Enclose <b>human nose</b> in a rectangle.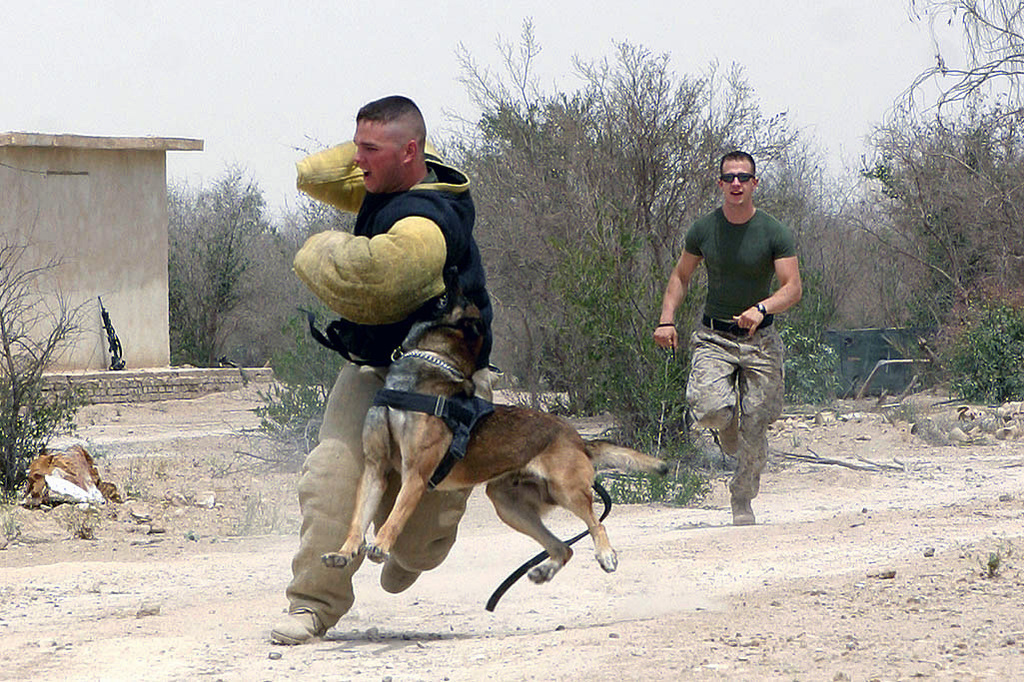
355,147,368,163.
